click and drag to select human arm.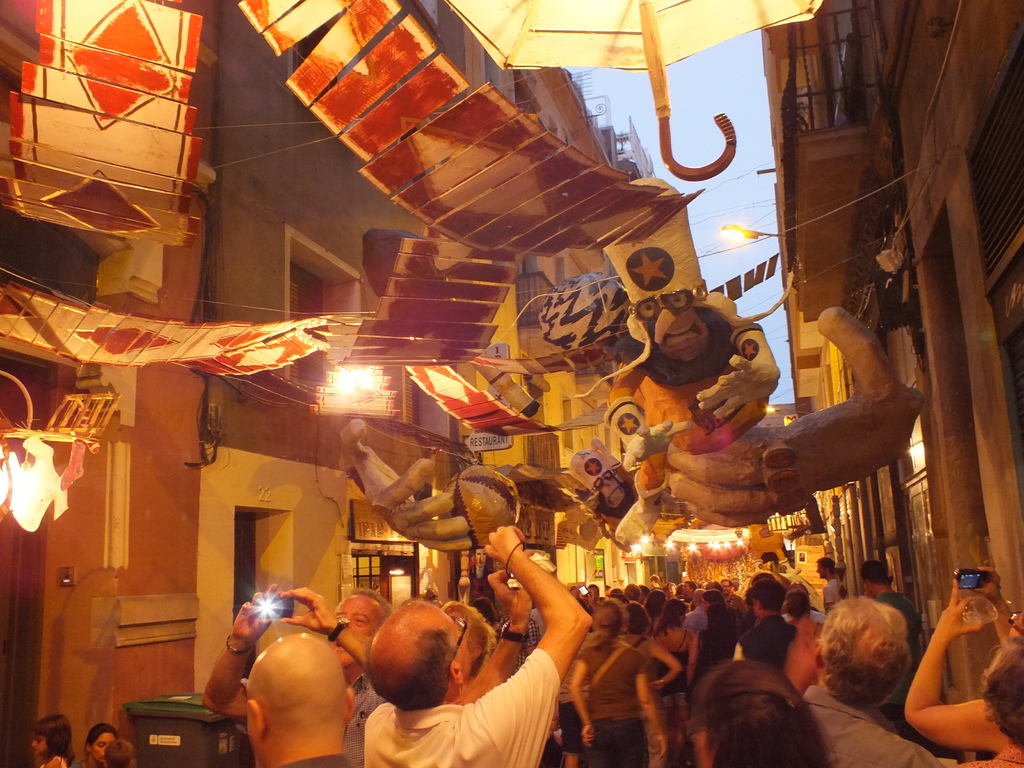
Selection: bbox=[271, 580, 371, 677].
